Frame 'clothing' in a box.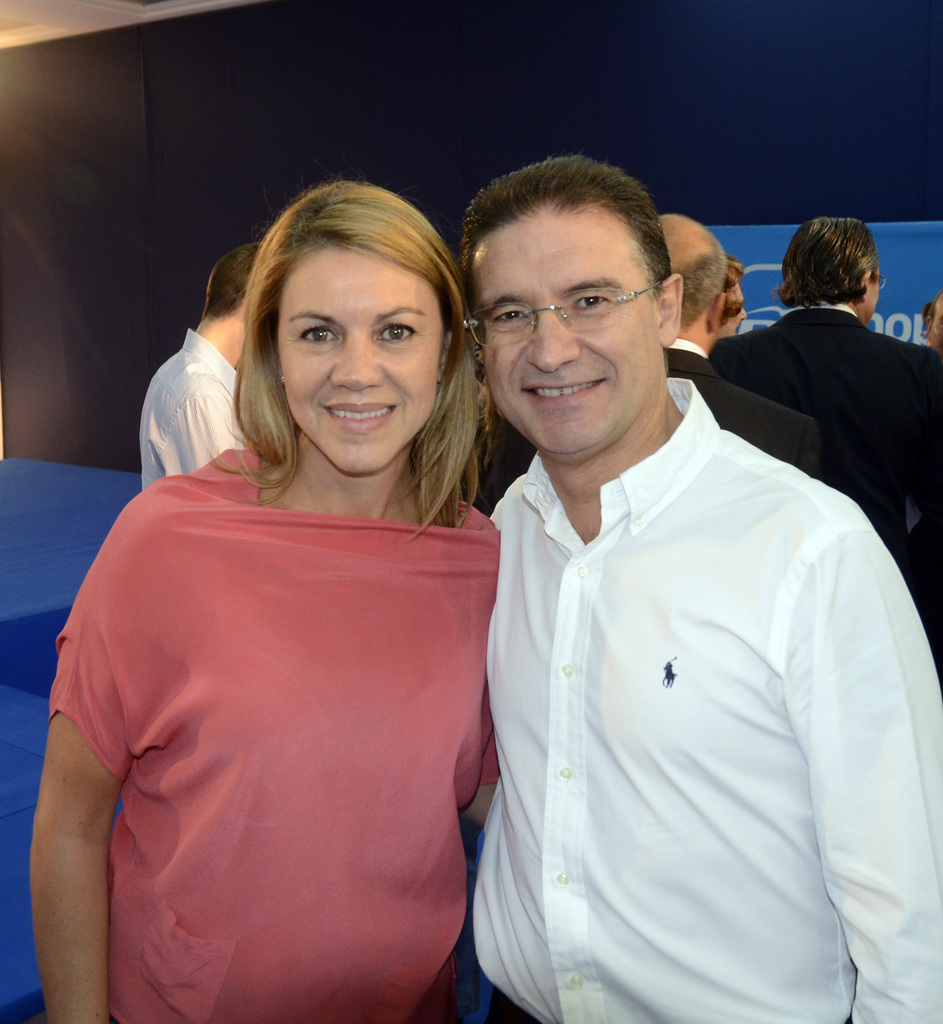
BBox(140, 342, 259, 500).
